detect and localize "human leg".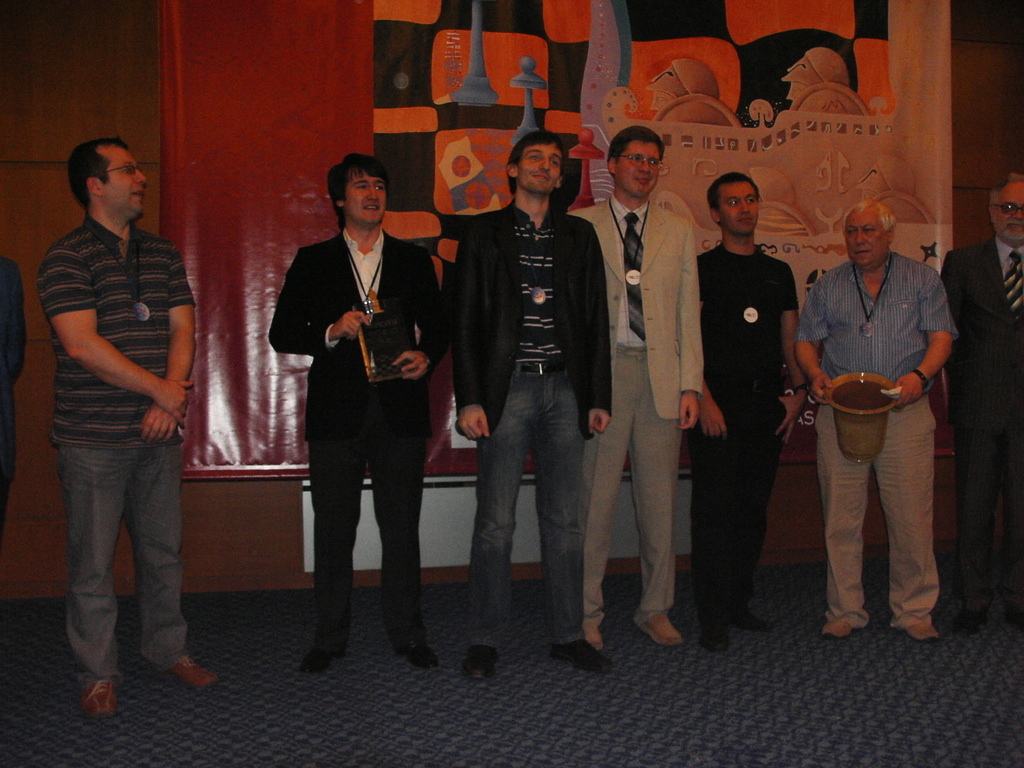
Localized at <box>956,393,1001,634</box>.
